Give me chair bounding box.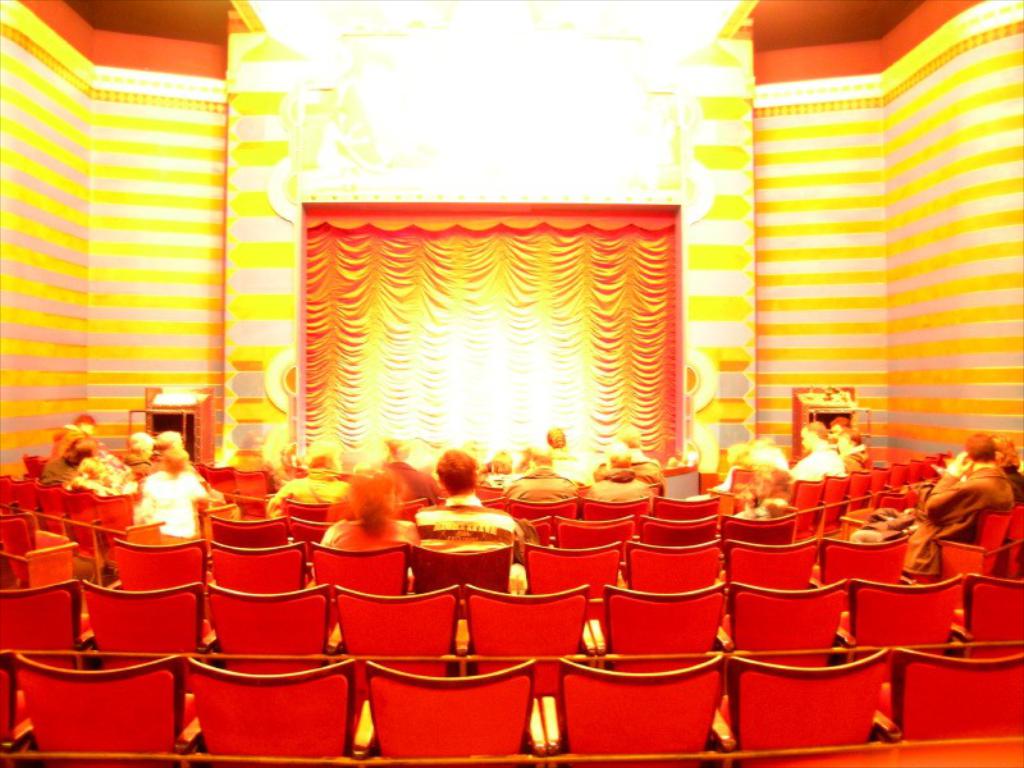
bbox(520, 541, 622, 599).
